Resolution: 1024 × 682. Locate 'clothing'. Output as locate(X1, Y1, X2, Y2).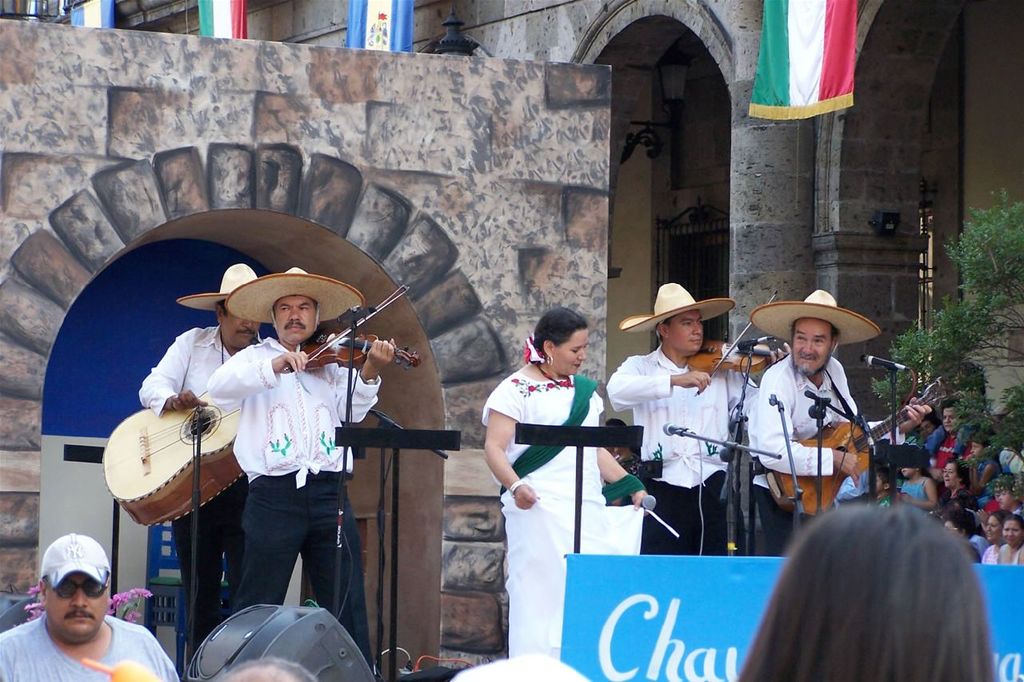
locate(606, 337, 745, 559).
